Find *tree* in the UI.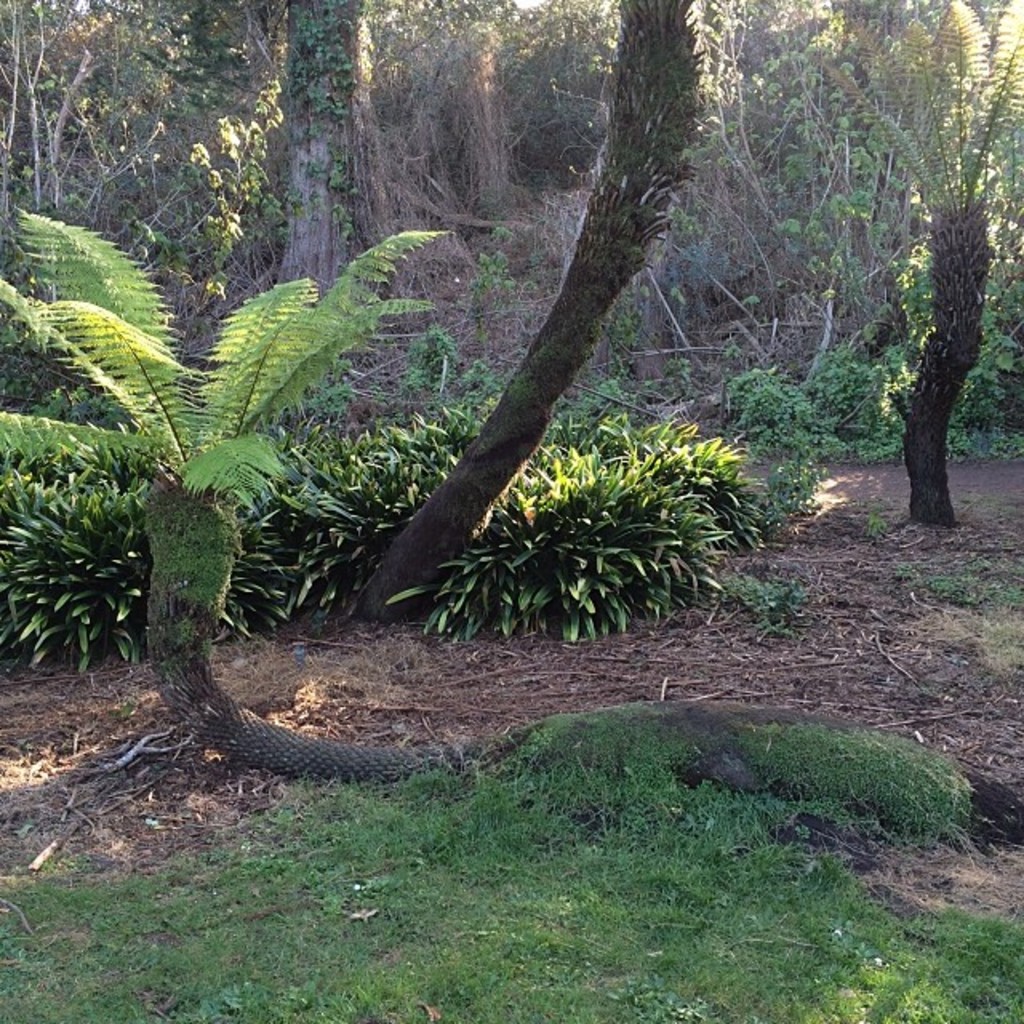
UI element at (462, 0, 629, 397).
